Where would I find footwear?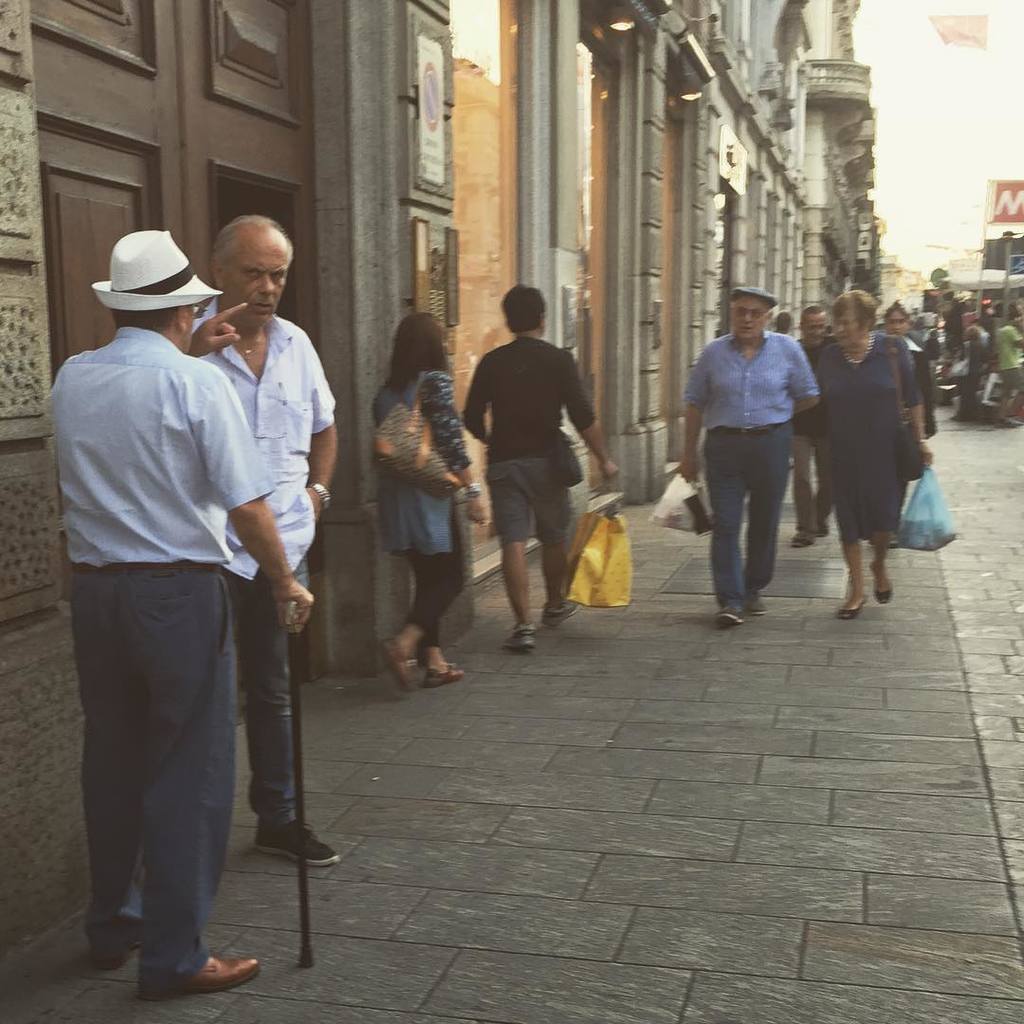
At BBox(138, 948, 263, 1003).
